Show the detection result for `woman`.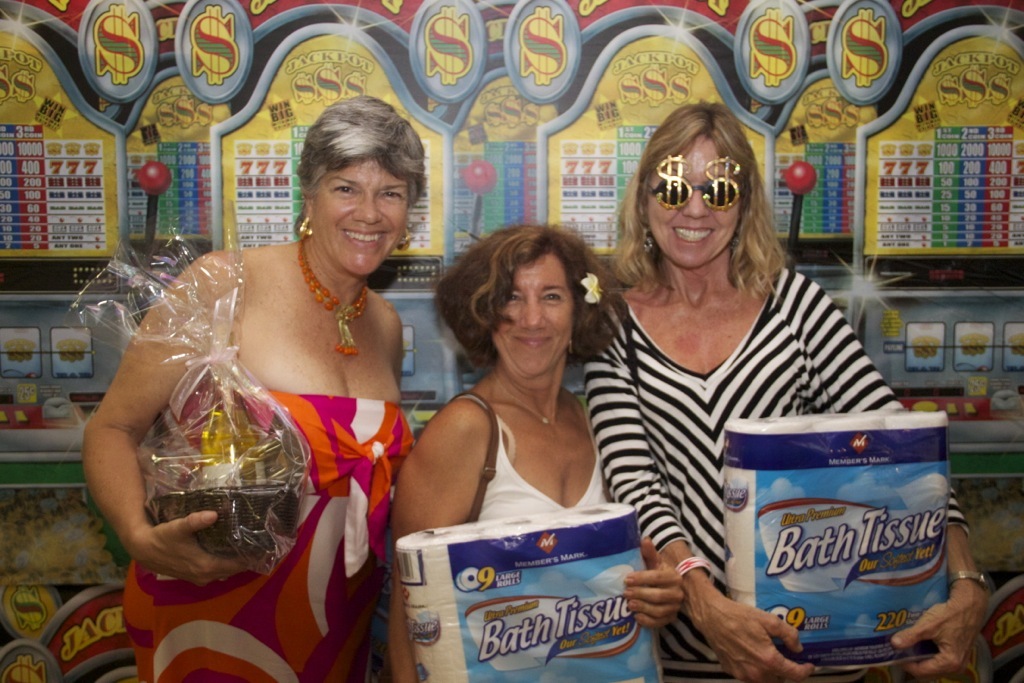
587/97/1000/677.
